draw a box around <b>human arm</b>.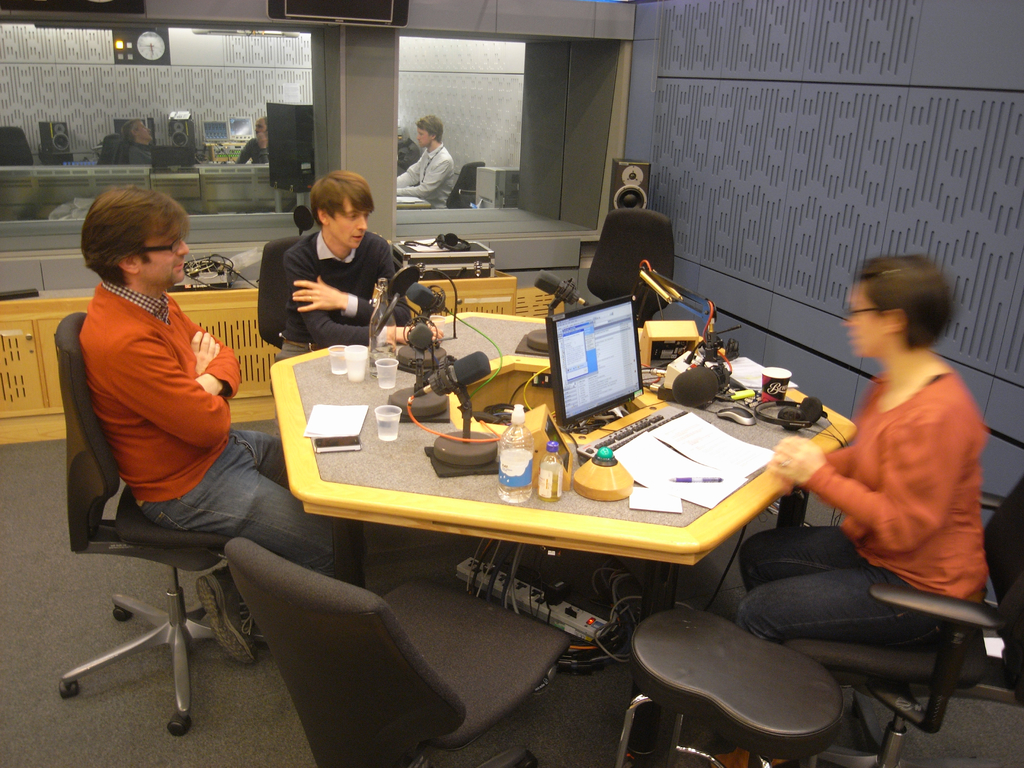
<region>824, 444, 853, 477</region>.
